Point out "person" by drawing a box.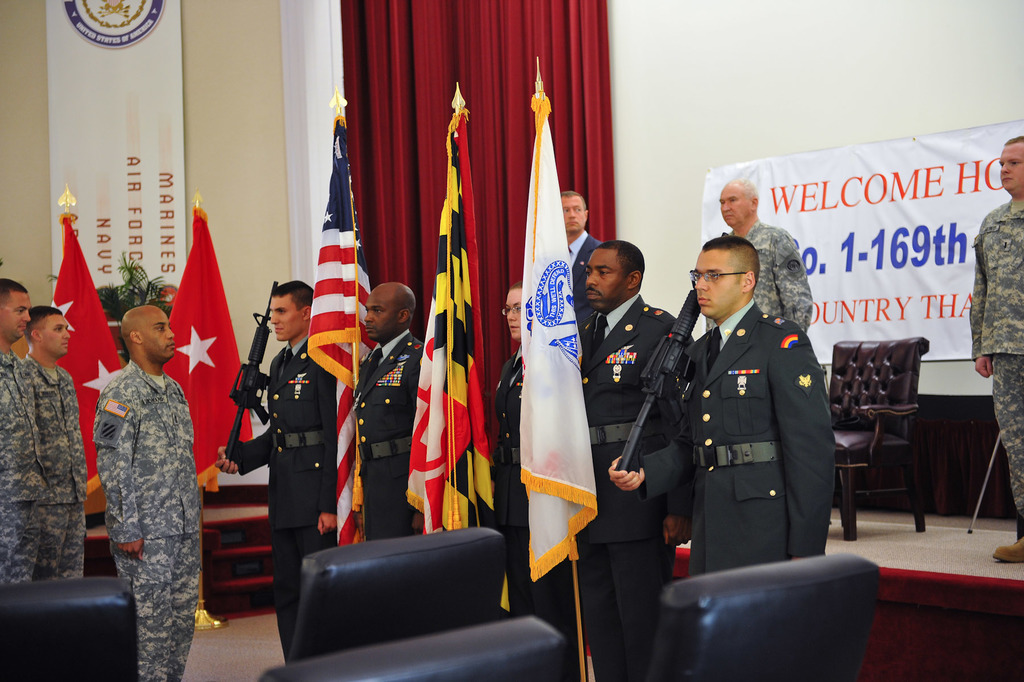
(490, 282, 579, 650).
